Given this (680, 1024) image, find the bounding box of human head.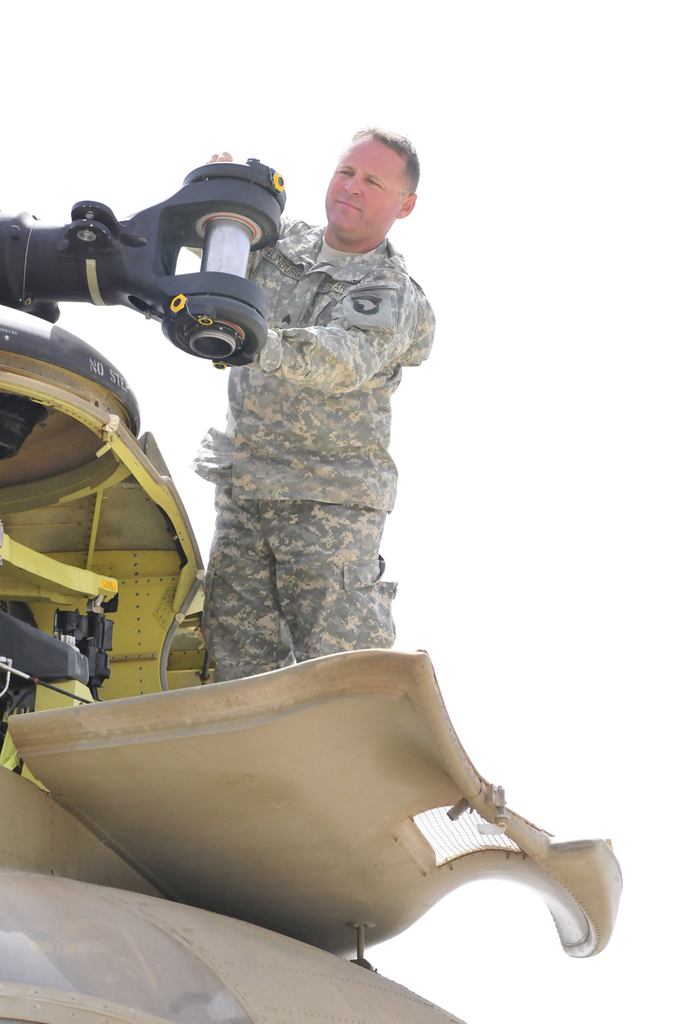
<bbox>313, 117, 425, 251</bbox>.
